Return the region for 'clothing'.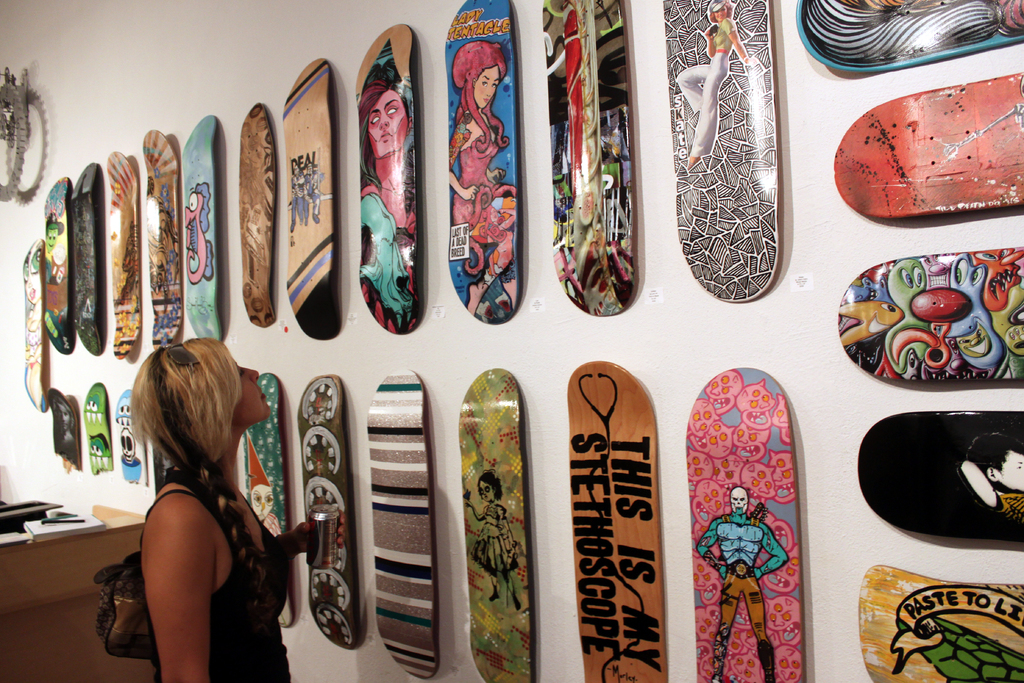
x1=444 y1=121 x2=529 y2=283.
